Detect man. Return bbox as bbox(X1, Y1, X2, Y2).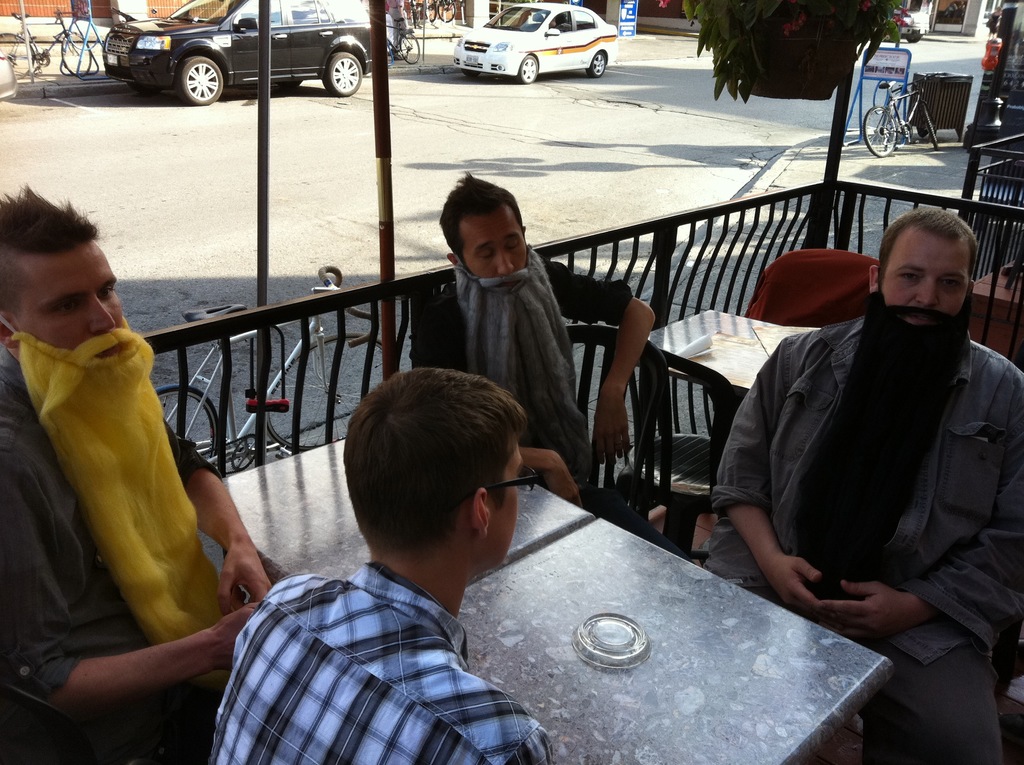
bbox(205, 371, 557, 764).
